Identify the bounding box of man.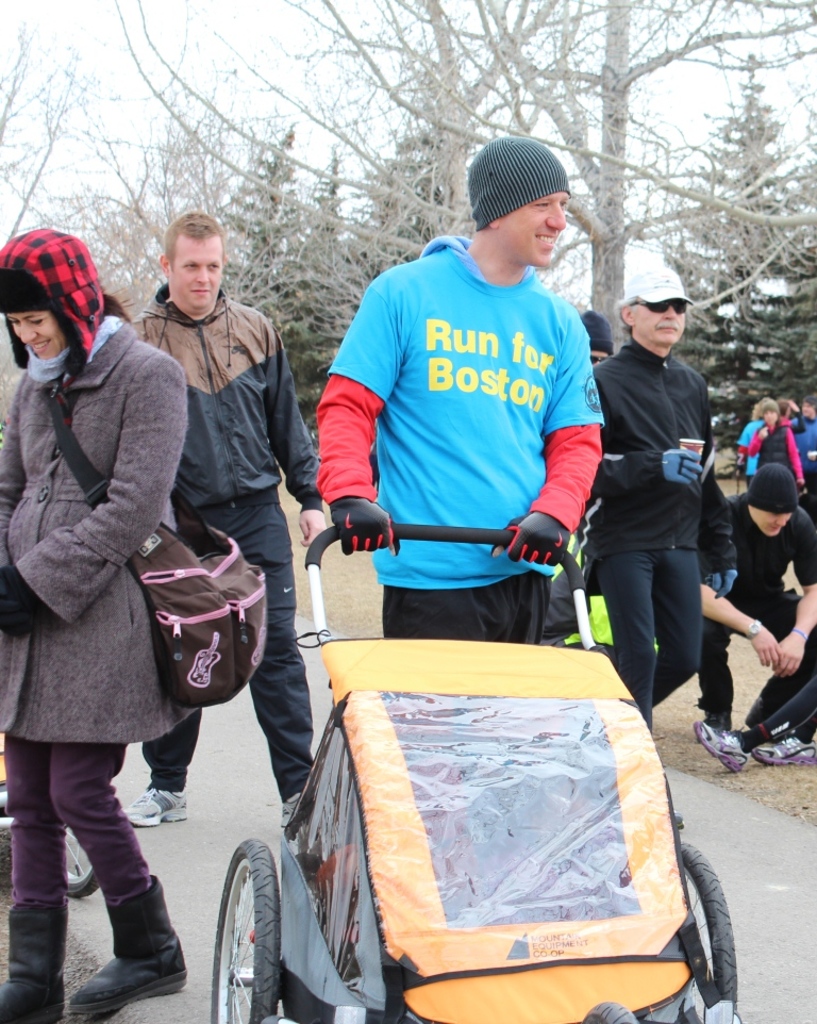
570,250,746,725.
